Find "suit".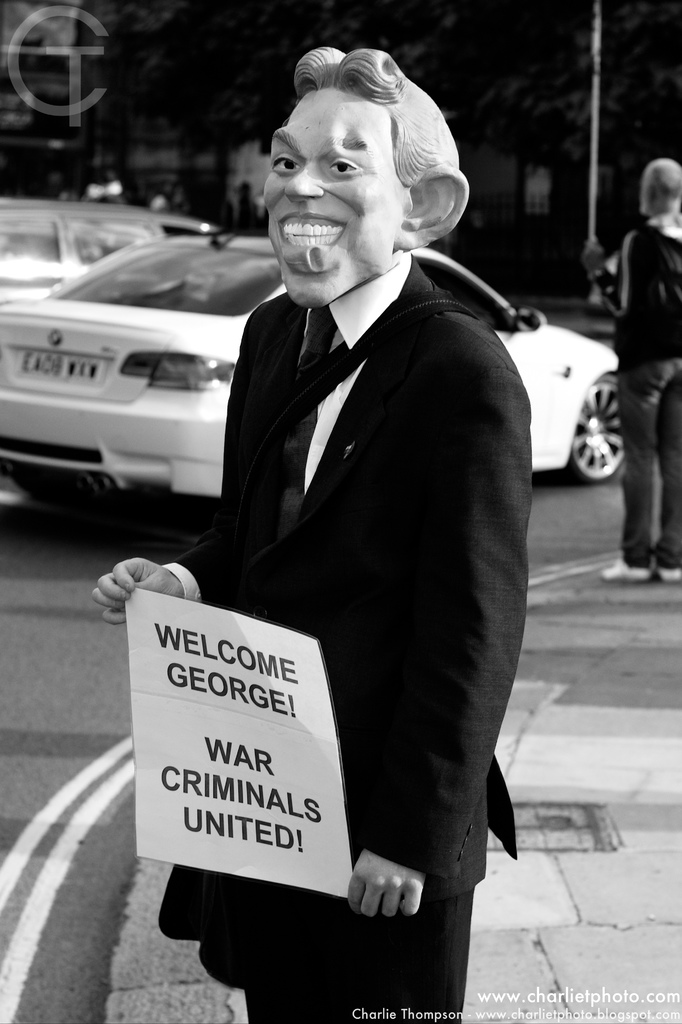
<box>182,213,520,952</box>.
